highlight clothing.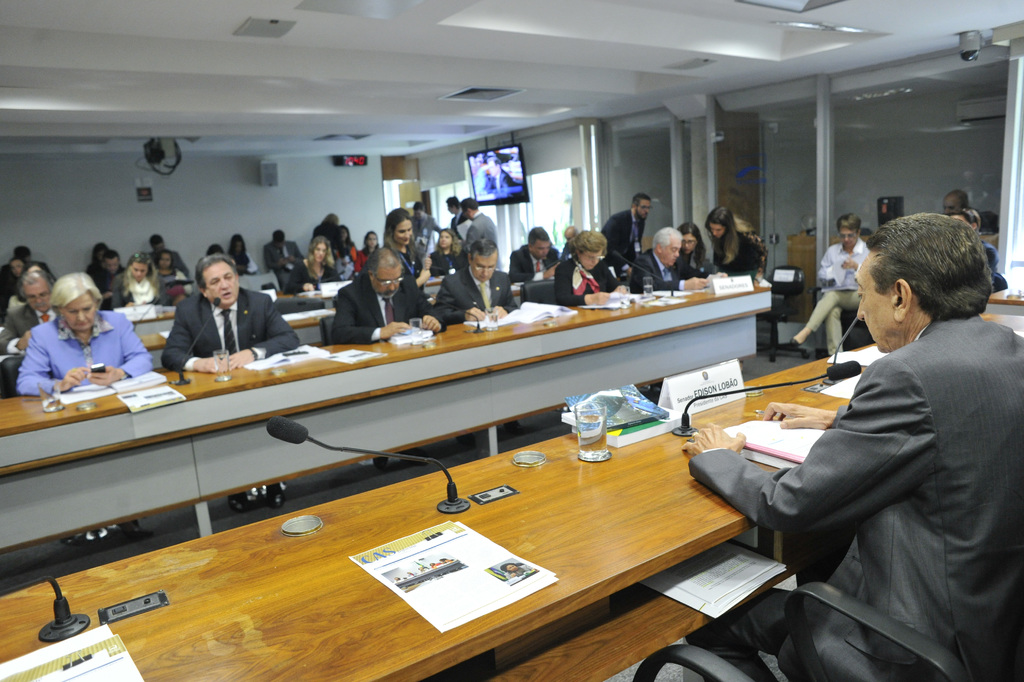
Highlighted region: <bbox>676, 246, 699, 278</bbox>.
